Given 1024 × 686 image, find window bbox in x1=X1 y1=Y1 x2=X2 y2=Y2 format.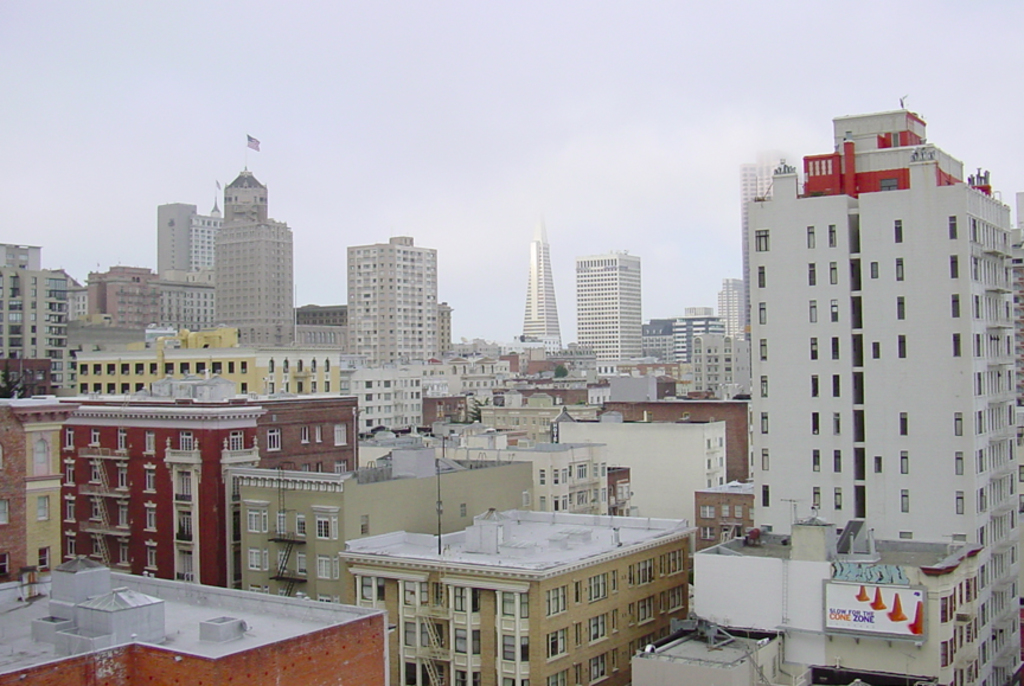
x1=145 y1=469 x2=155 y2=489.
